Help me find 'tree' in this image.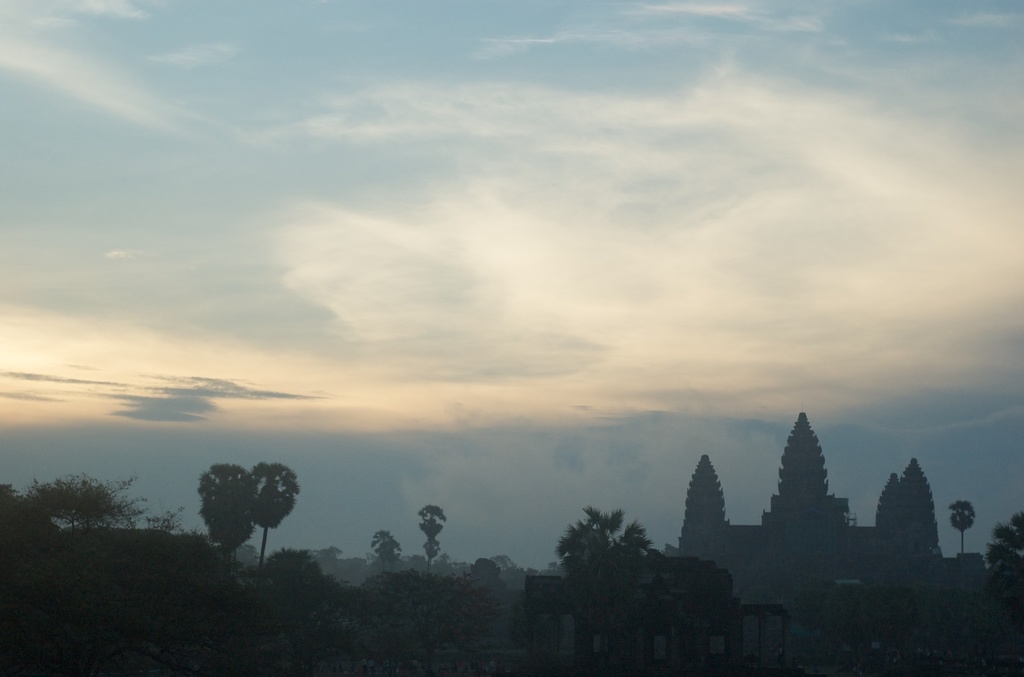
Found it: 551, 510, 651, 625.
